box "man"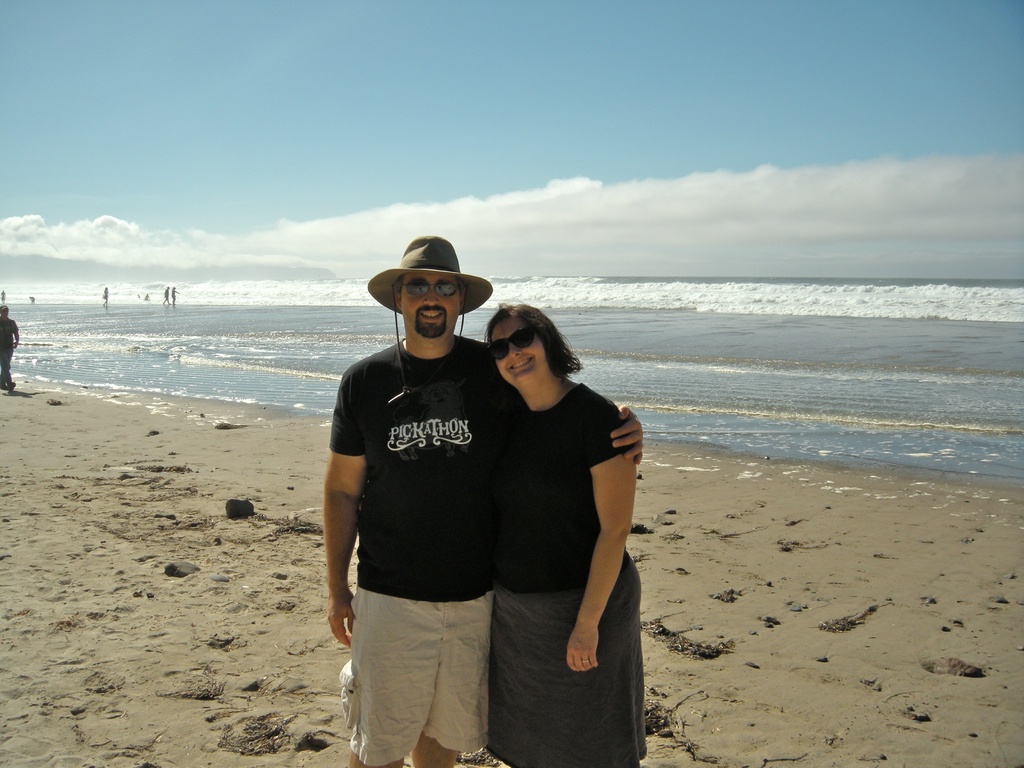
<region>0, 302, 19, 394</region>
